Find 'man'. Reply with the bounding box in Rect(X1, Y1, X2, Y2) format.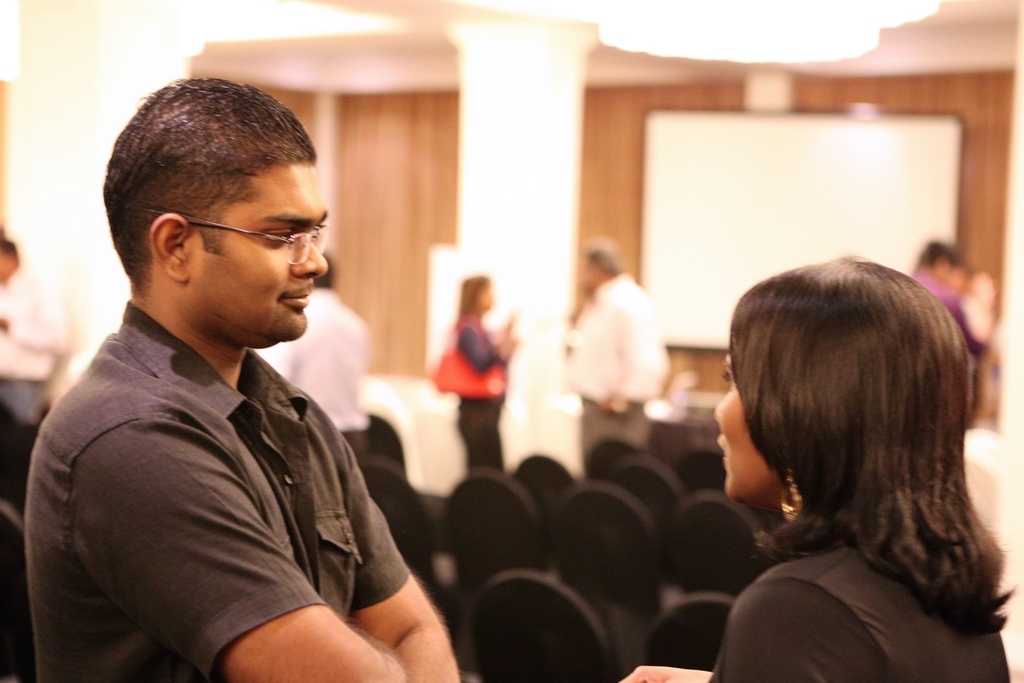
Rect(566, 233, 670, 469).
